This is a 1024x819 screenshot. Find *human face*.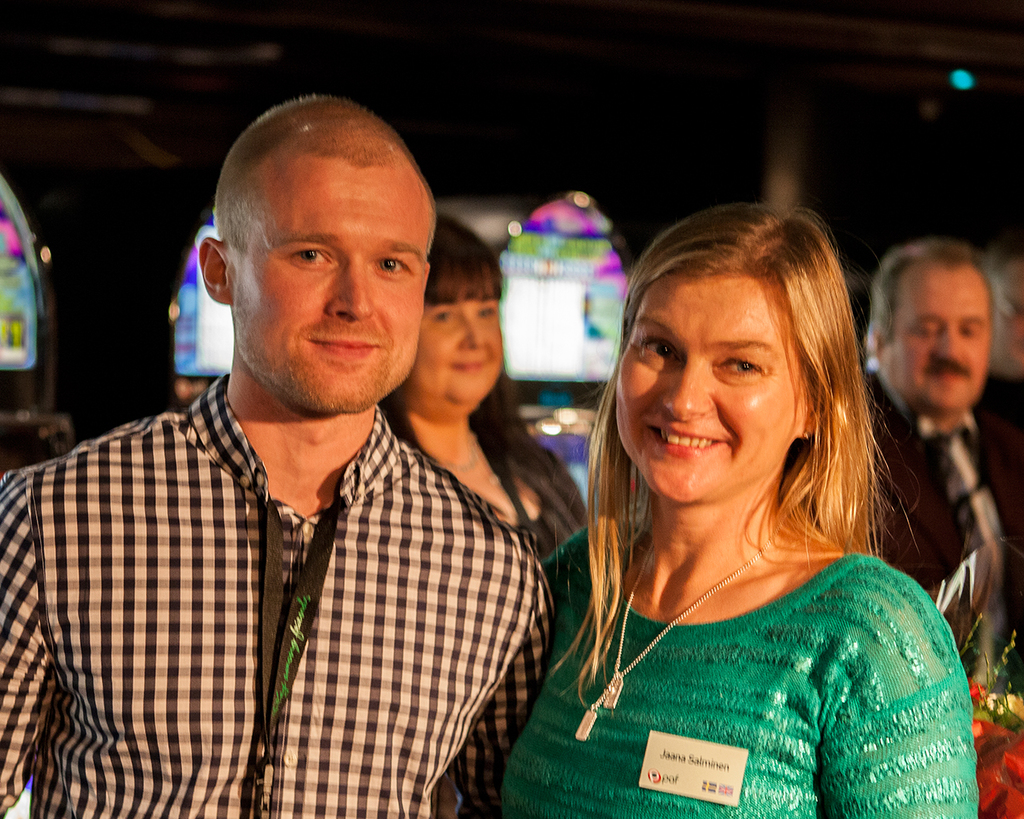
Bounding box: detection(415, 297, 506, 398).
